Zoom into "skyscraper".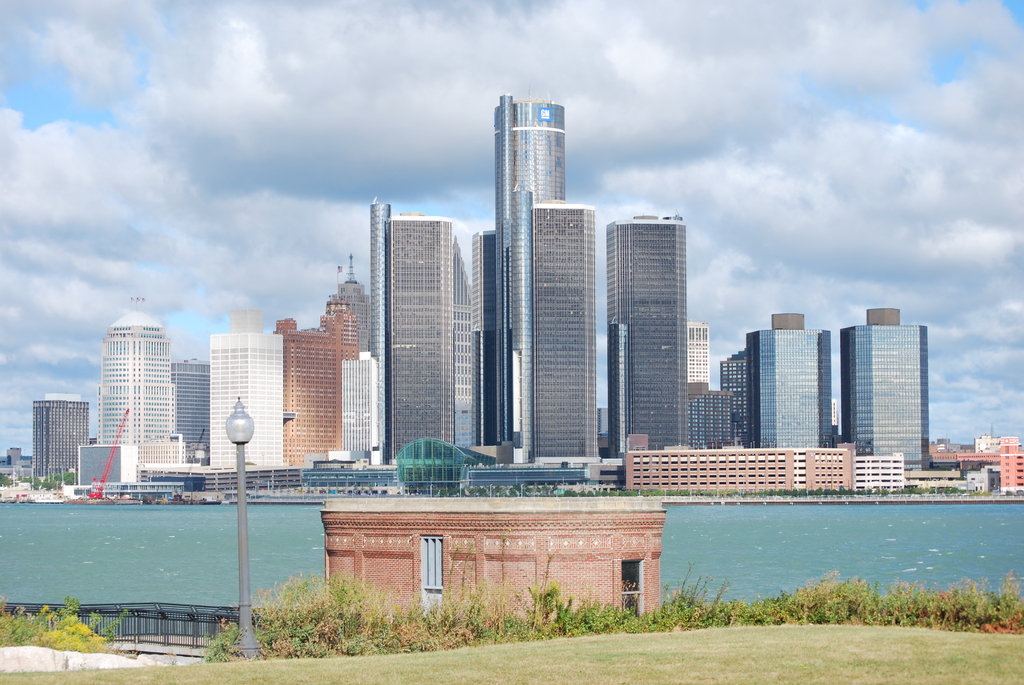
Zoom target: l=715, t=354, r=764, b=452.
